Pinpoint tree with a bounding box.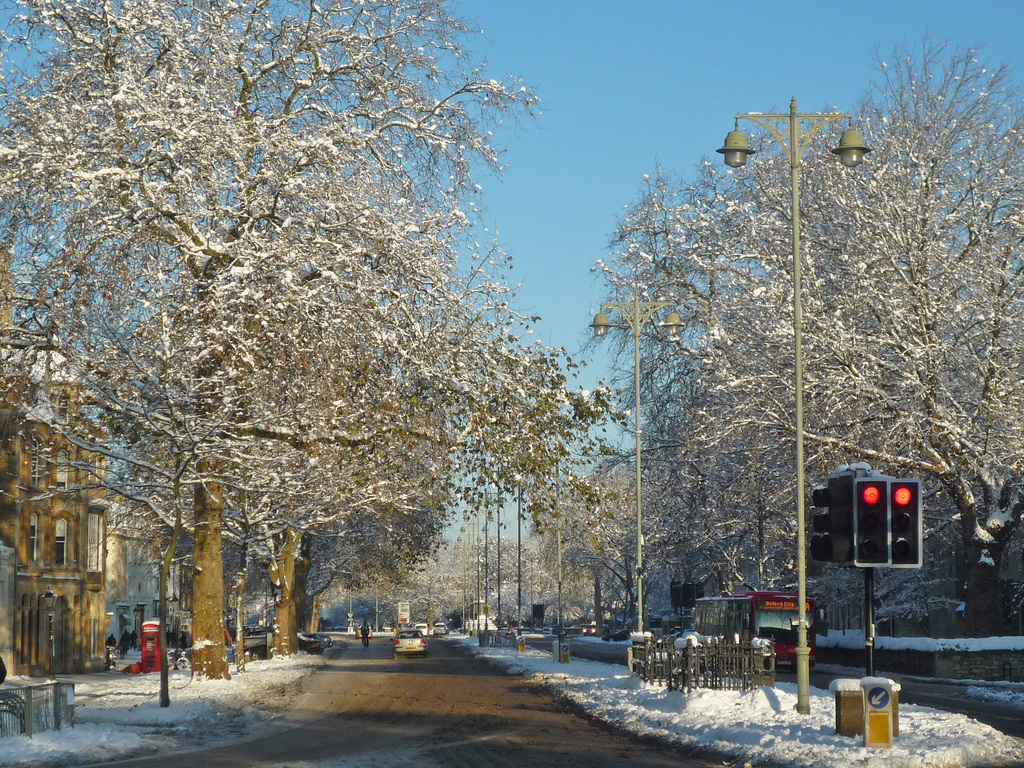
bbox=[0, 0, 584, 660].
